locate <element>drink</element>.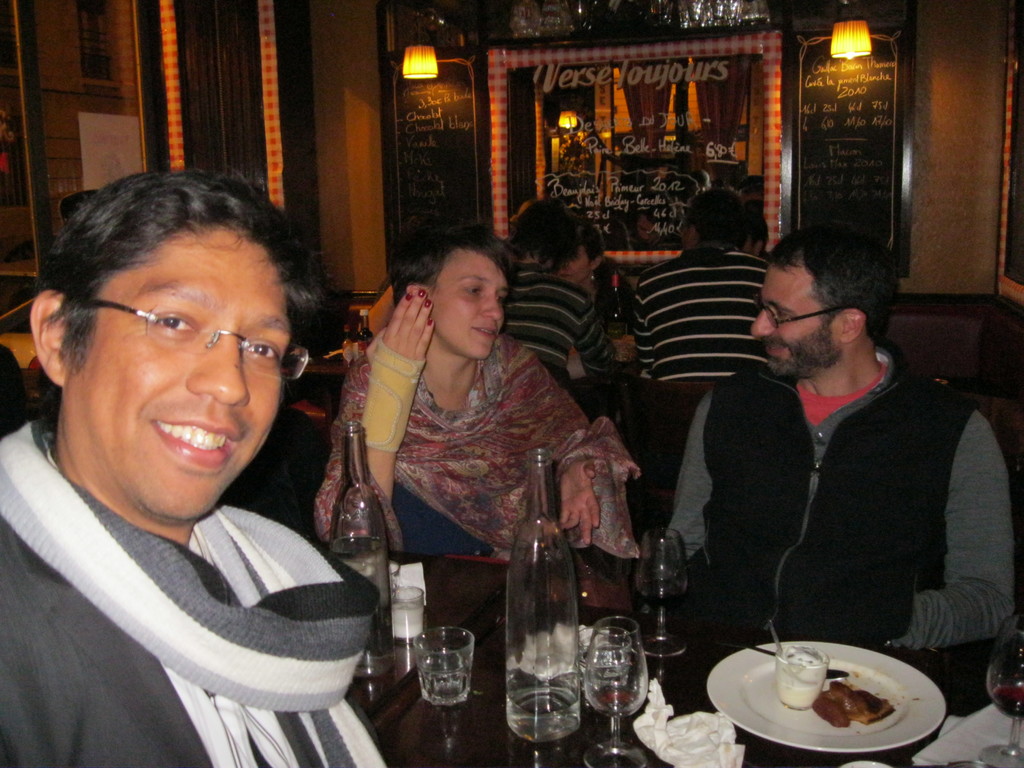
Bounding box: {"x1": 637, "y1": 577, "x2": 684, "y2": 605}.
